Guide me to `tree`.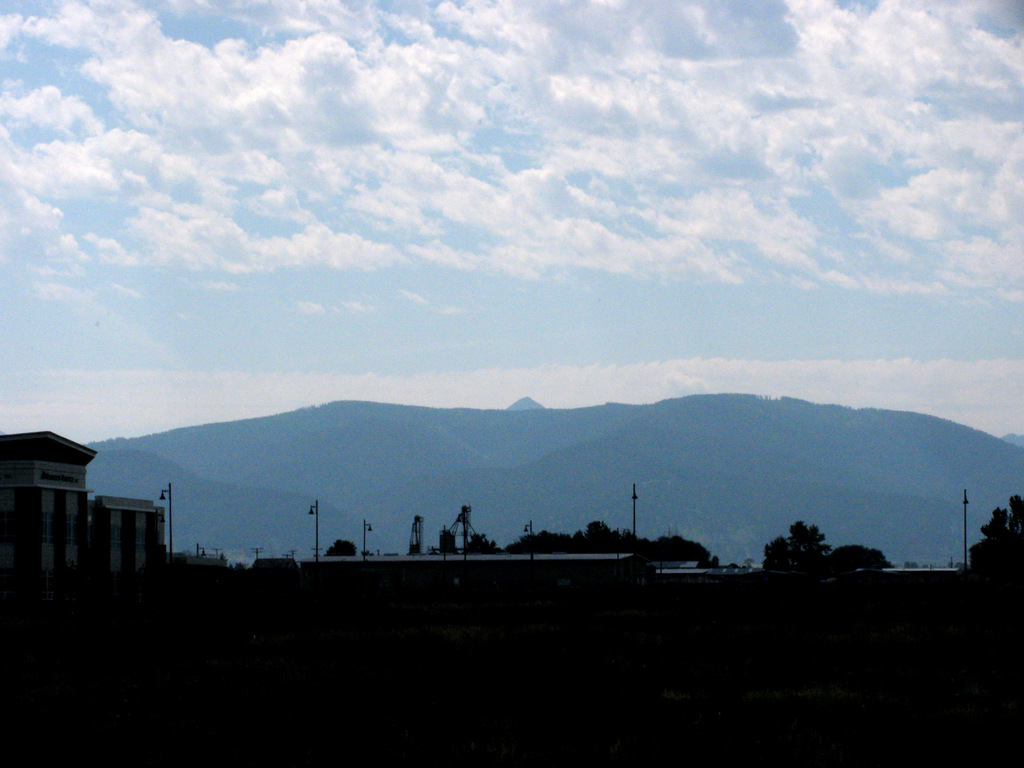
Guidance: region(321, 536, 355, 561).
